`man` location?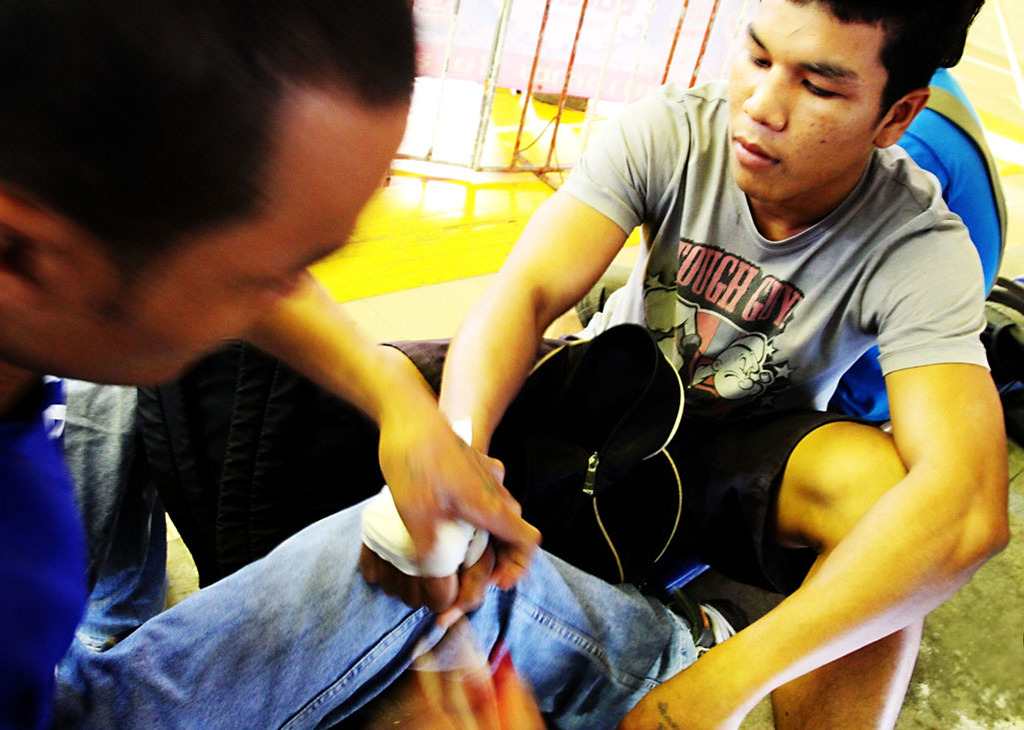
left=0, top=0, right=763, bottom=729
